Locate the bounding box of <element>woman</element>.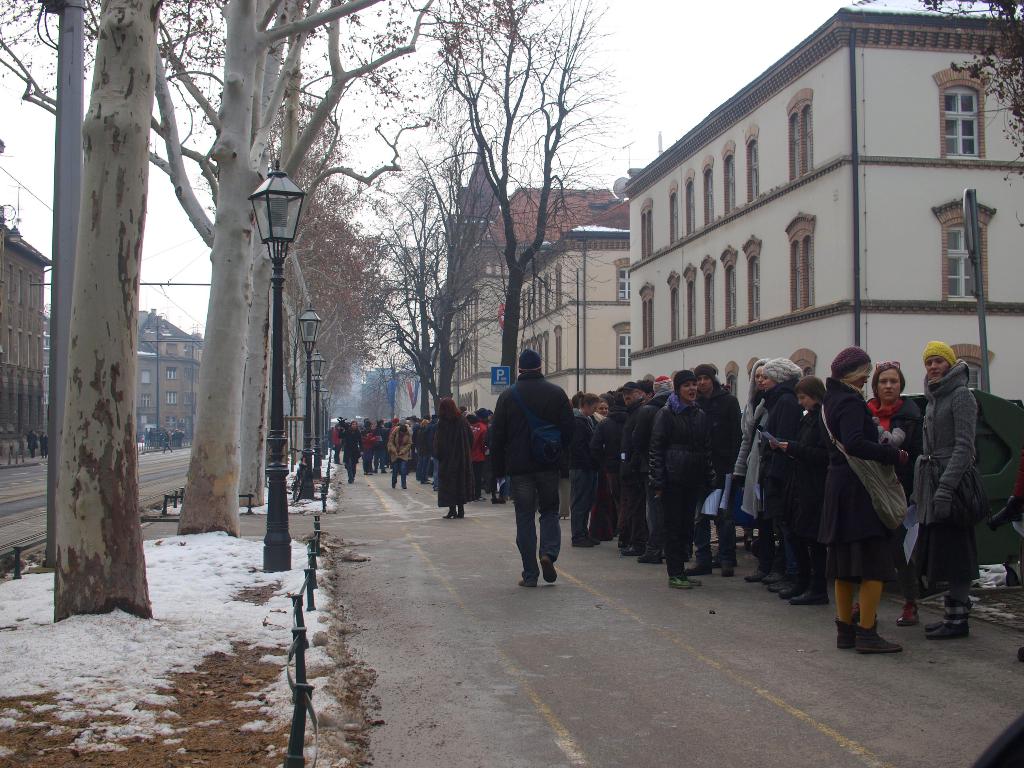
Bounding box: [906,335,990,639].
